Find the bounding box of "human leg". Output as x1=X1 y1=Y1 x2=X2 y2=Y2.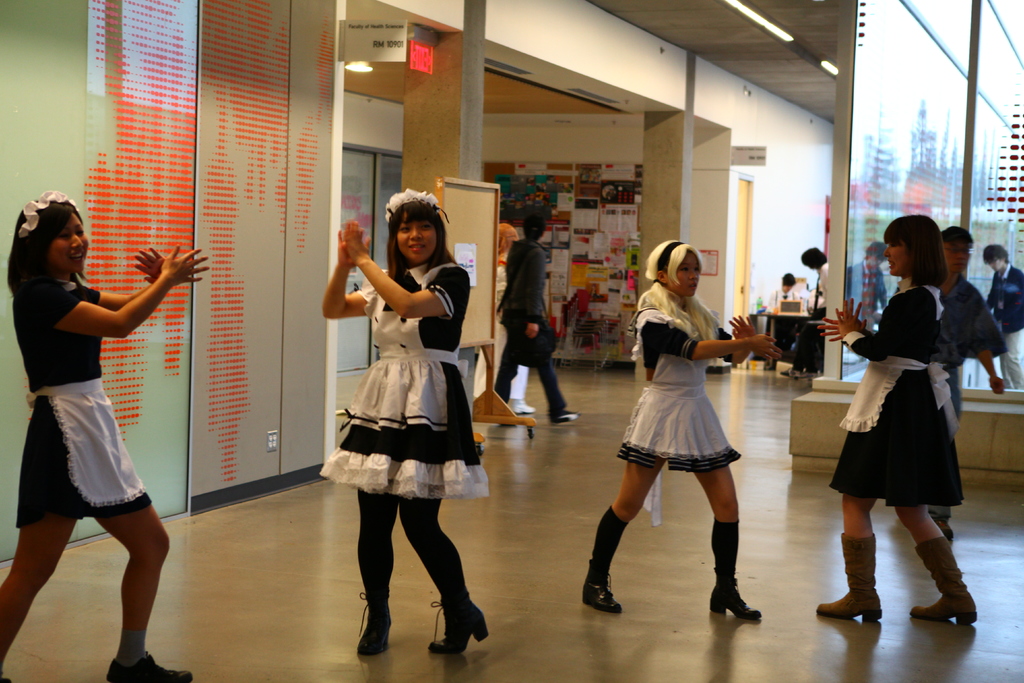
x1=88 y1=403 x2=195 y2=682.
